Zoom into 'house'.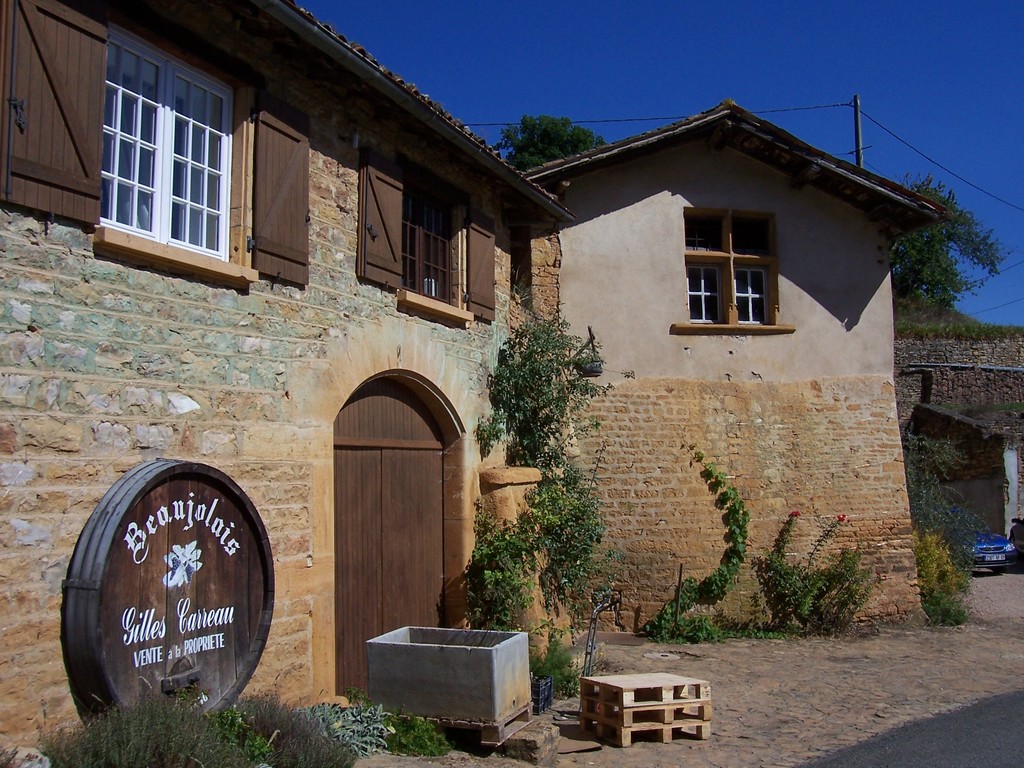
Zoom target: 520:101:942:627.
